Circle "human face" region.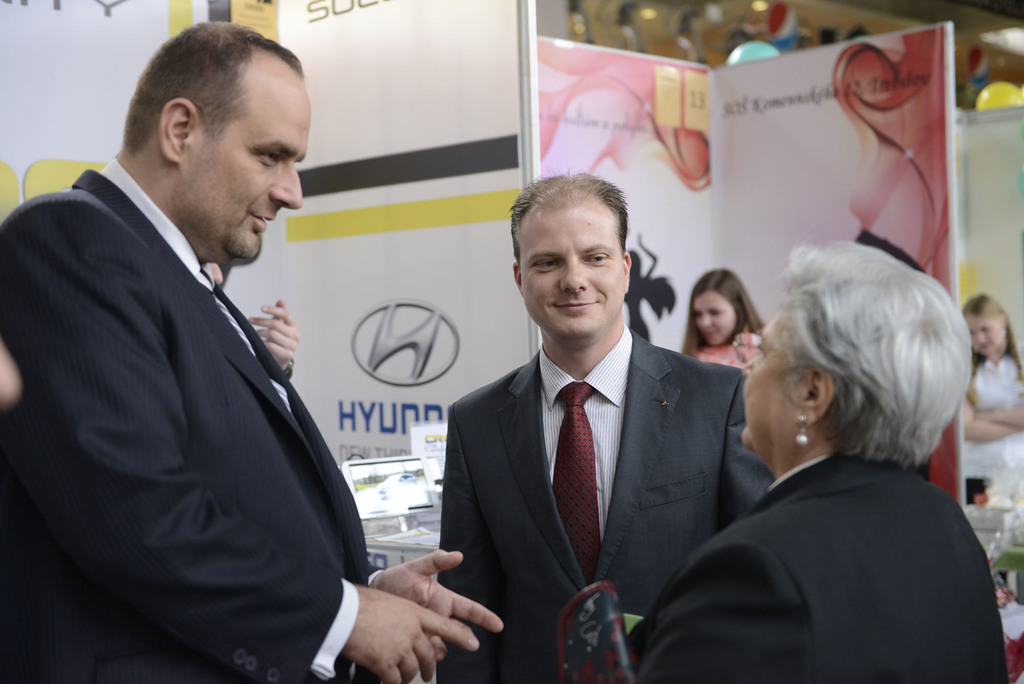
Region: bbox=(970, 313, 1004, 357).
